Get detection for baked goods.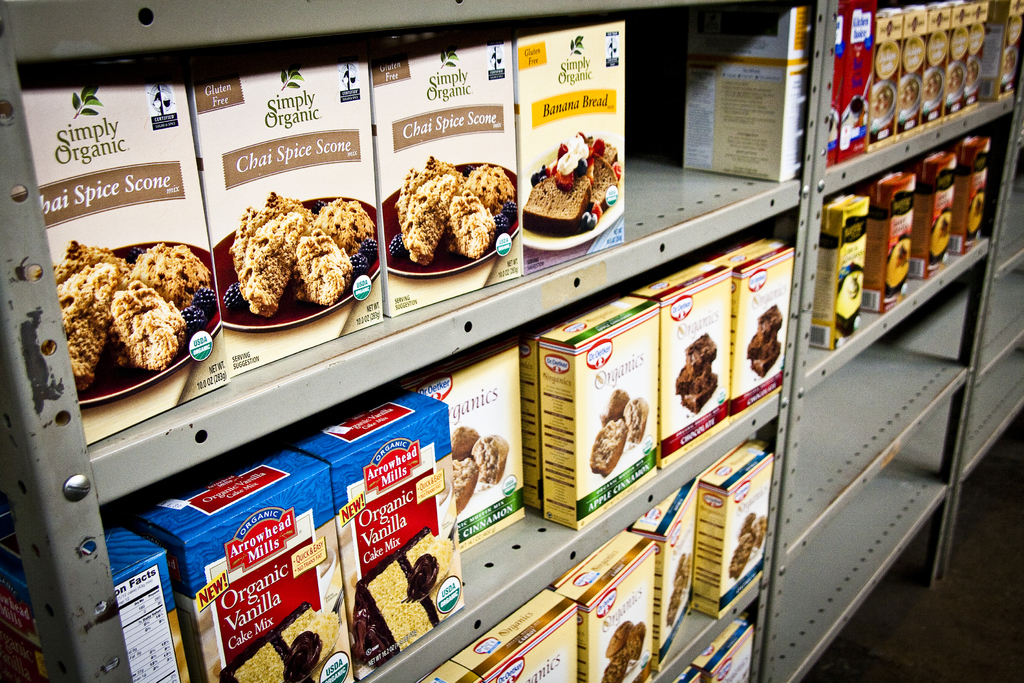
Detection: [748,304,783,382].
